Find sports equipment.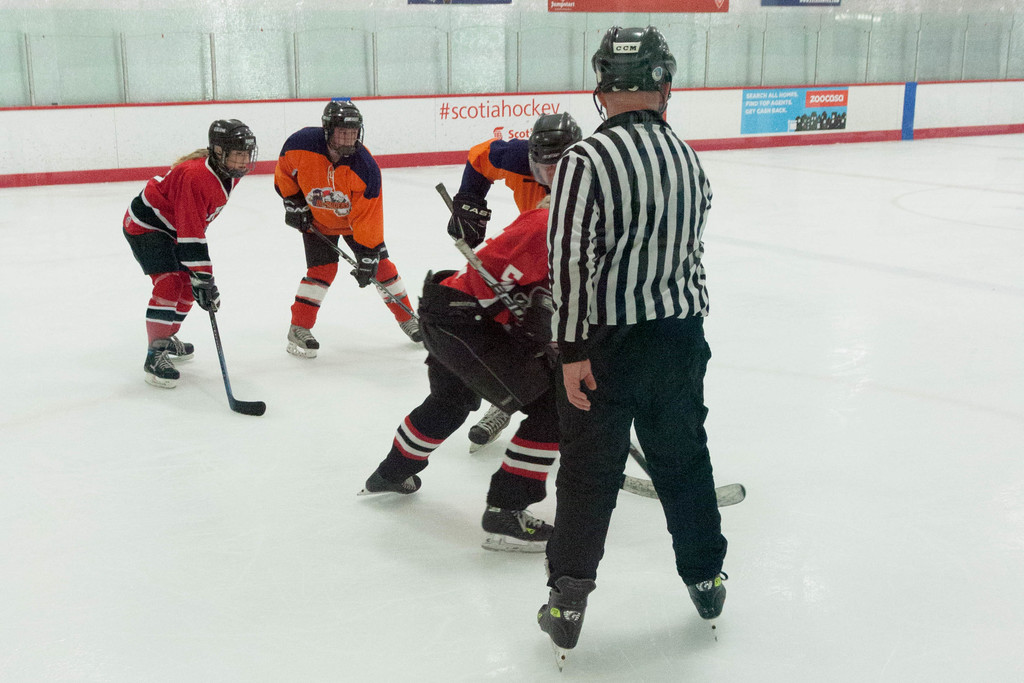
(left=314, top=231, right=420, bottom=325).
